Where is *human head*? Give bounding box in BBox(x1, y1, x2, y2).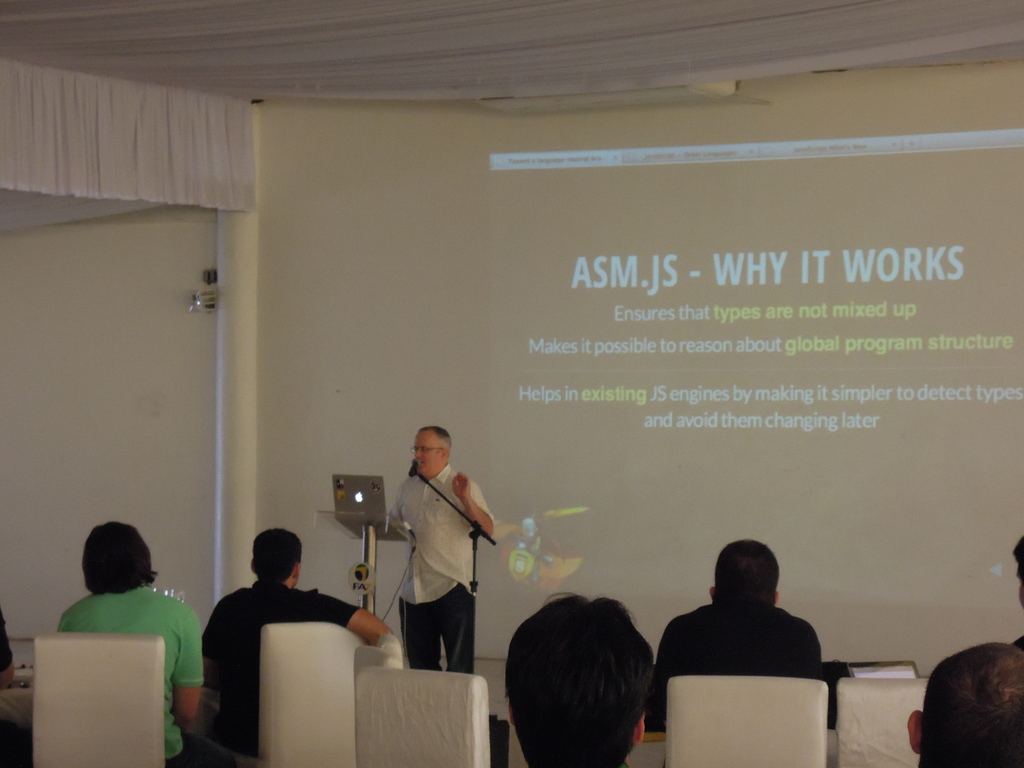
BBox(79, 524, 157, 594).
